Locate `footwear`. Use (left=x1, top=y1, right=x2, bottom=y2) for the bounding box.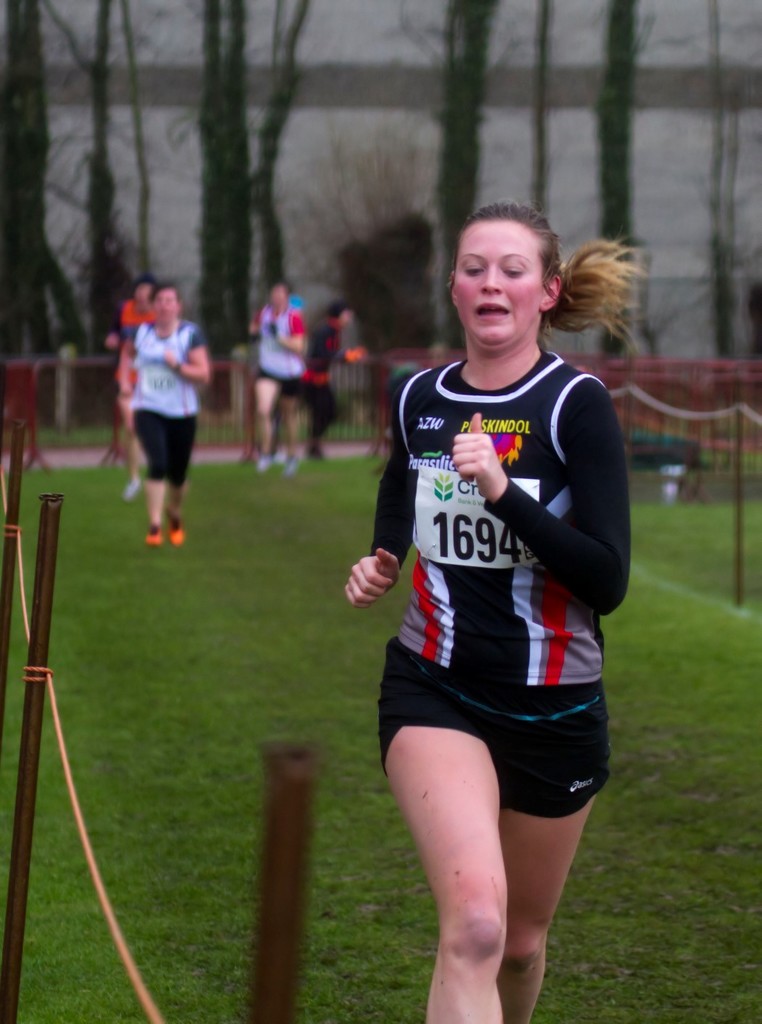
(left=150, top=526, right=163, bottom=546).
